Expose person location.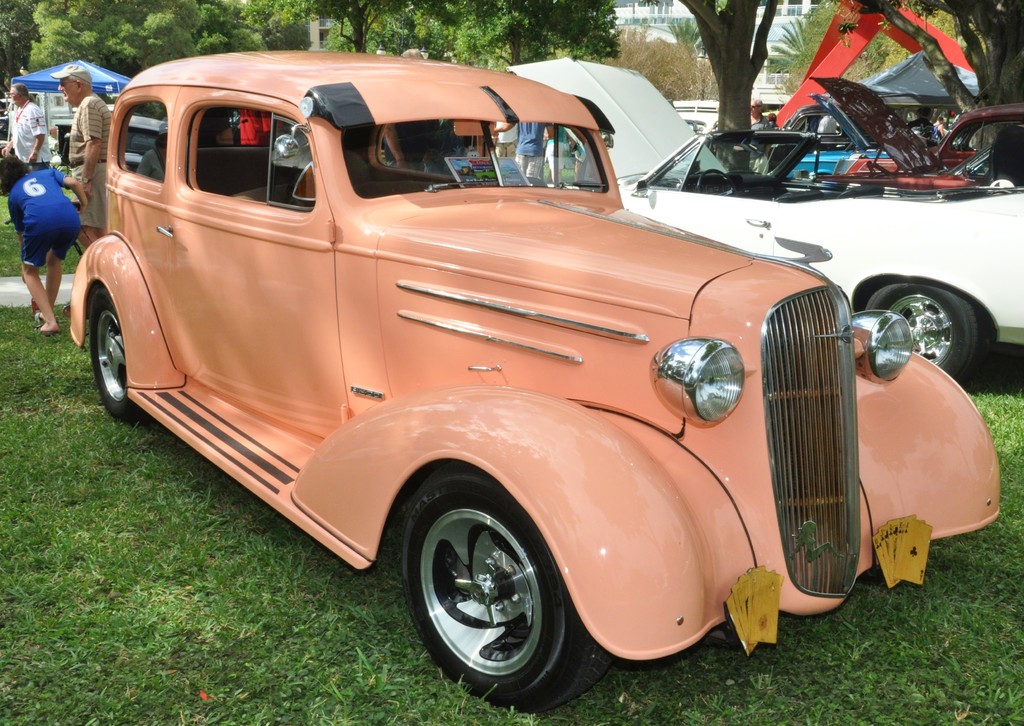
Exposed at <box>509,118,564,182</box>.
